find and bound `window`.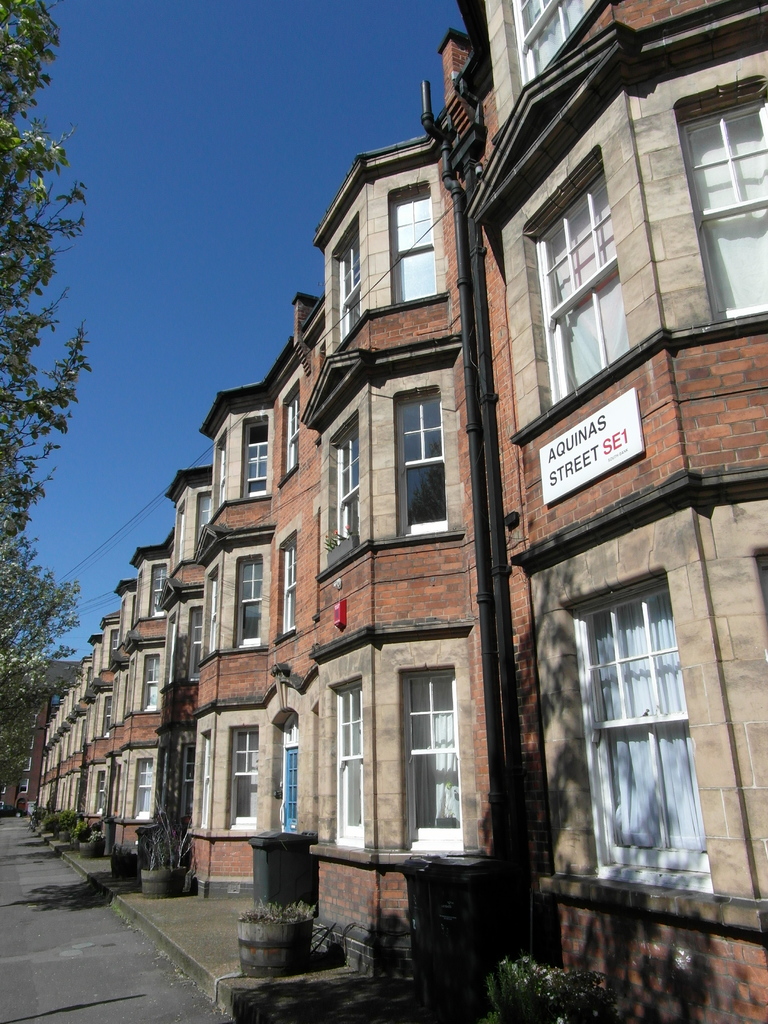
Bound: {"x1": 150, "y1": 562, "x2": 166, "y2": 616}.
